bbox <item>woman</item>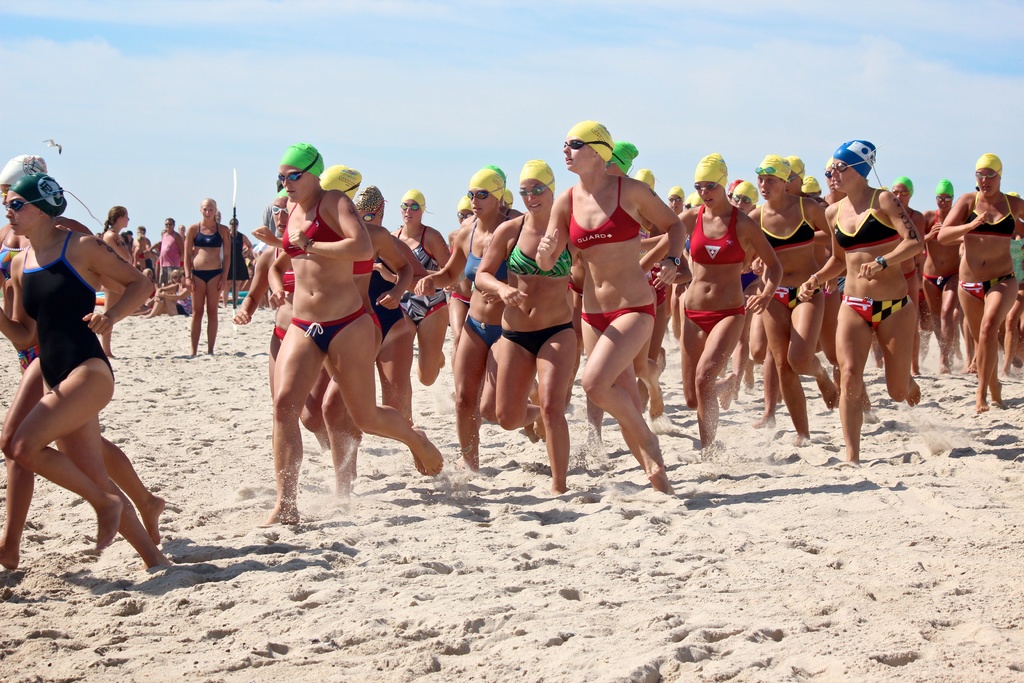
<bbox>534, 116, 691, 505</bbox>
